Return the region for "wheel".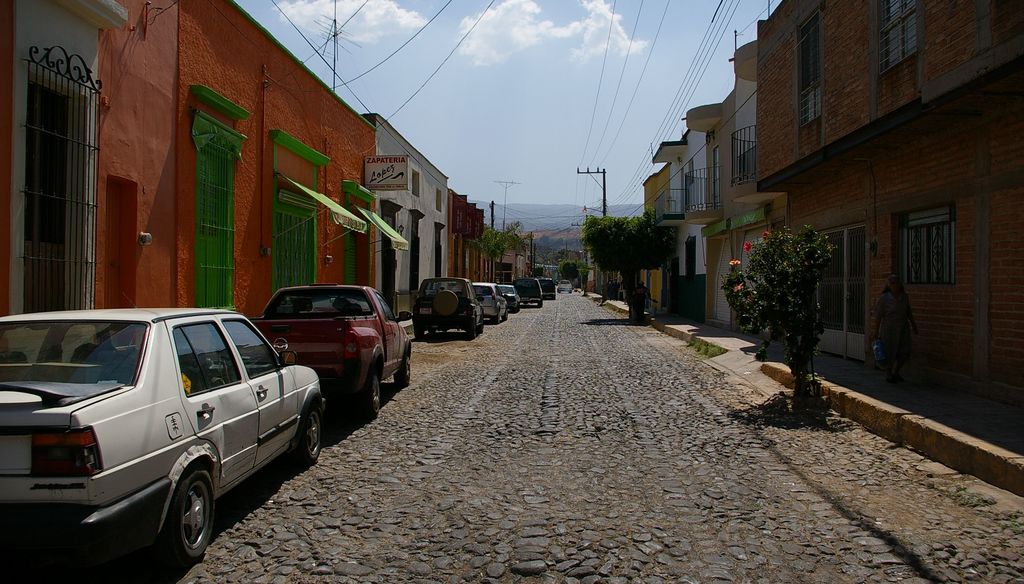
294,398,325,464.
